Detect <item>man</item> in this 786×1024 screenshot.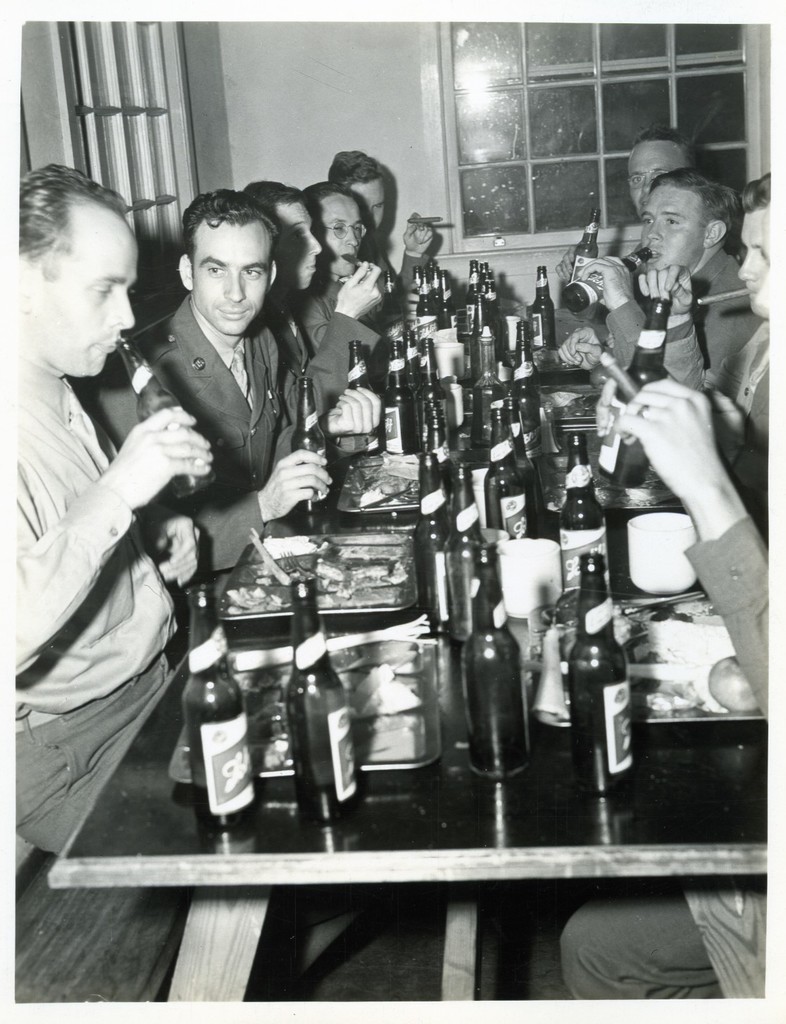
Detection: <bbox>337, 149, 465, 342</bbox>.
